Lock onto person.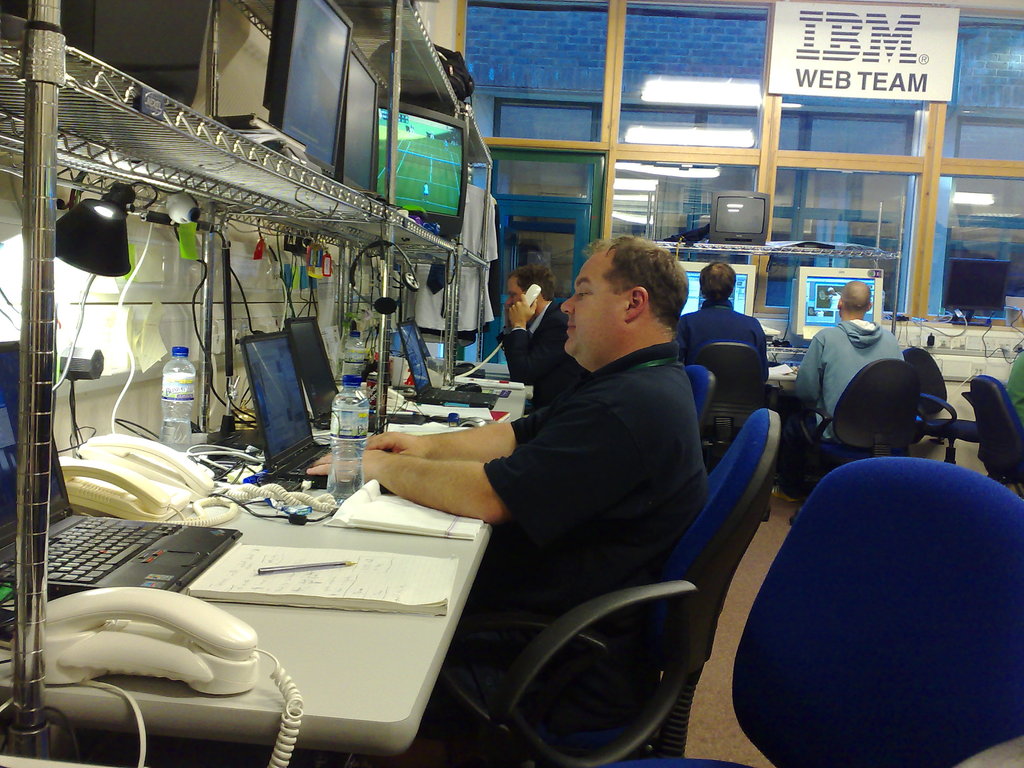
Locked: 396 236 728 708.
